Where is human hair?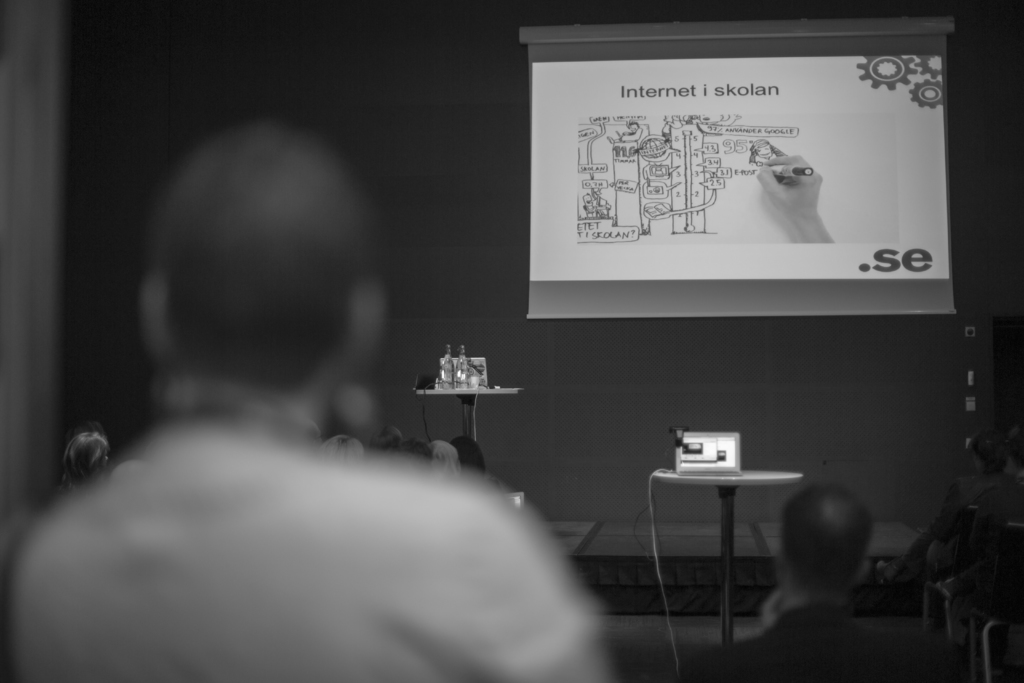
(x1=783, y1=483, x2=874, y2=591).
